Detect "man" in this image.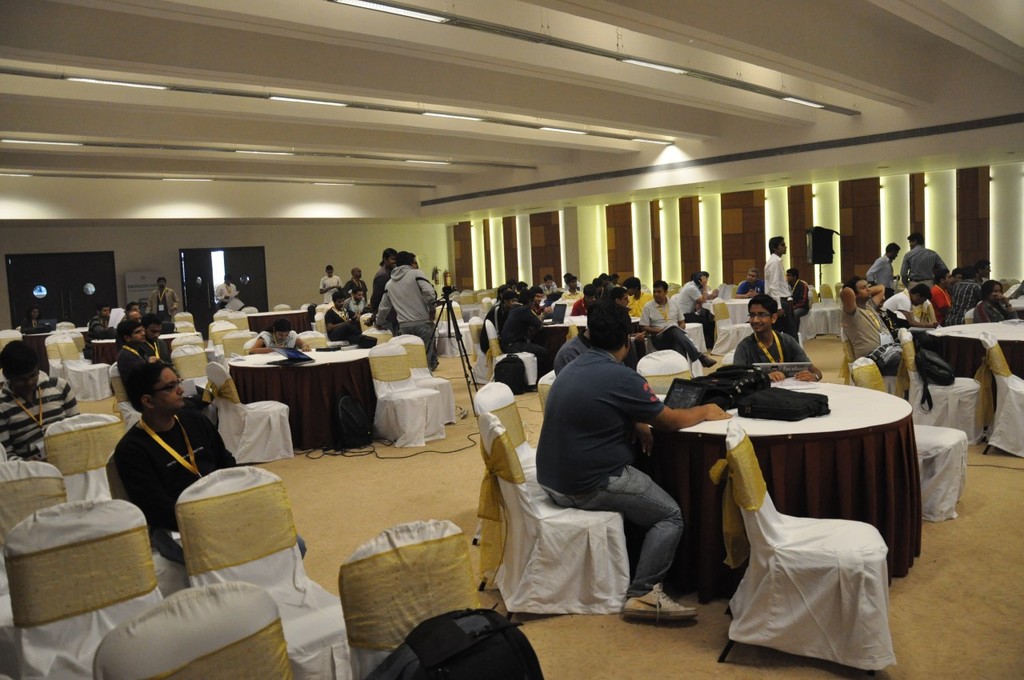
Detection: 900/229/945/285.
